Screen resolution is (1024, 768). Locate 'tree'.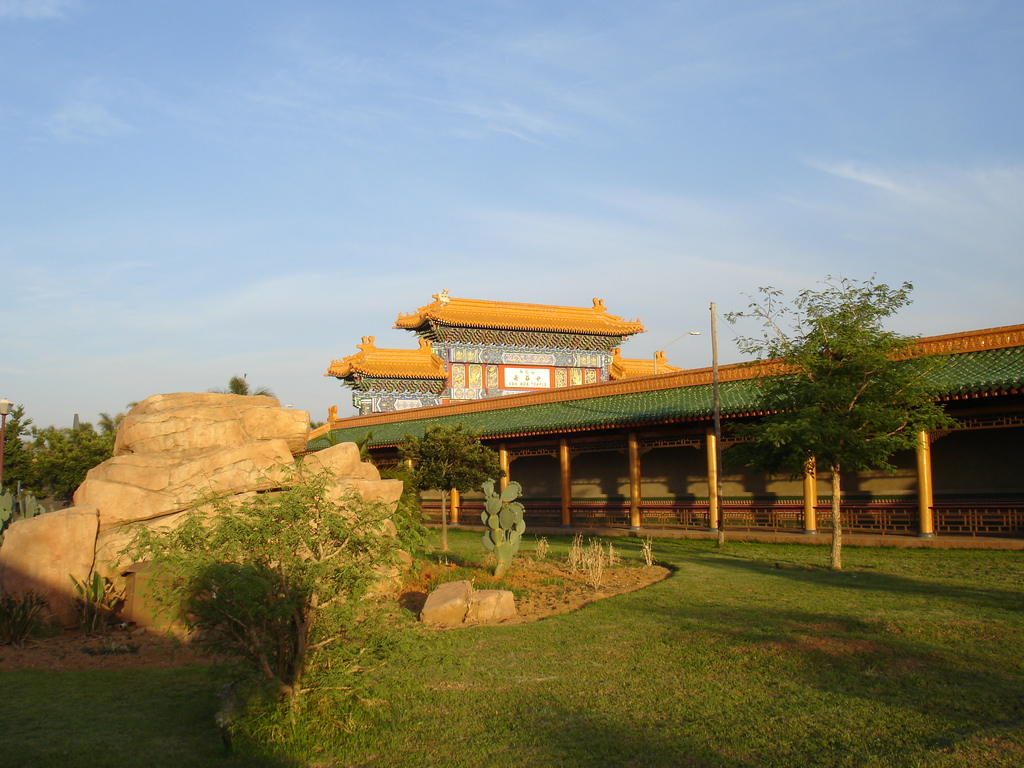
Rect(207, 374, 277, 399).
